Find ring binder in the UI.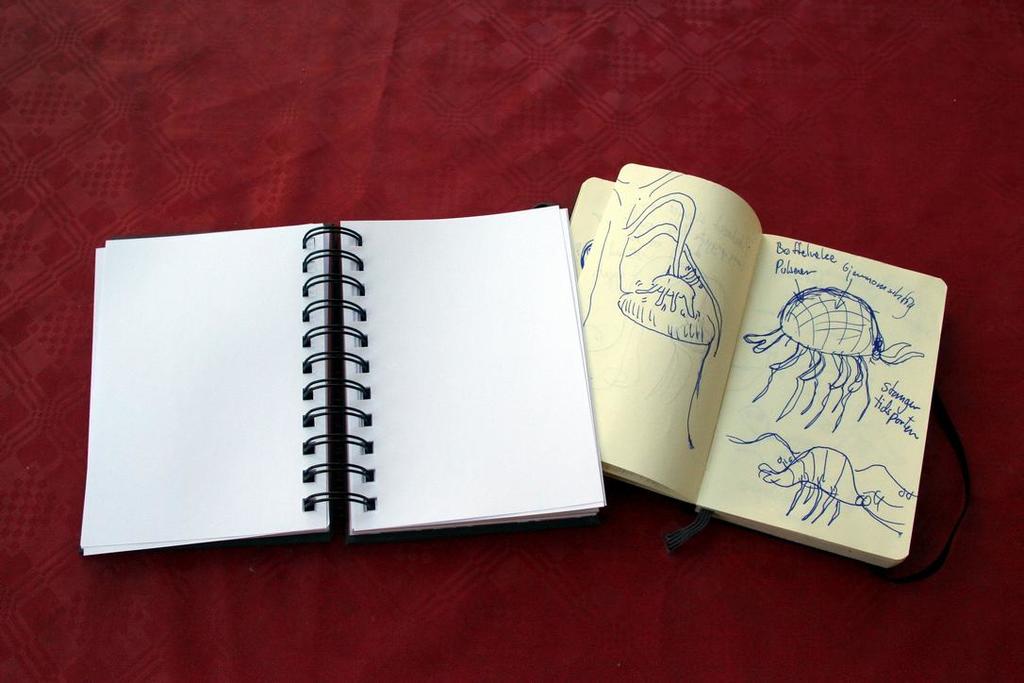
UI element at (79, 205, 606, 555).
